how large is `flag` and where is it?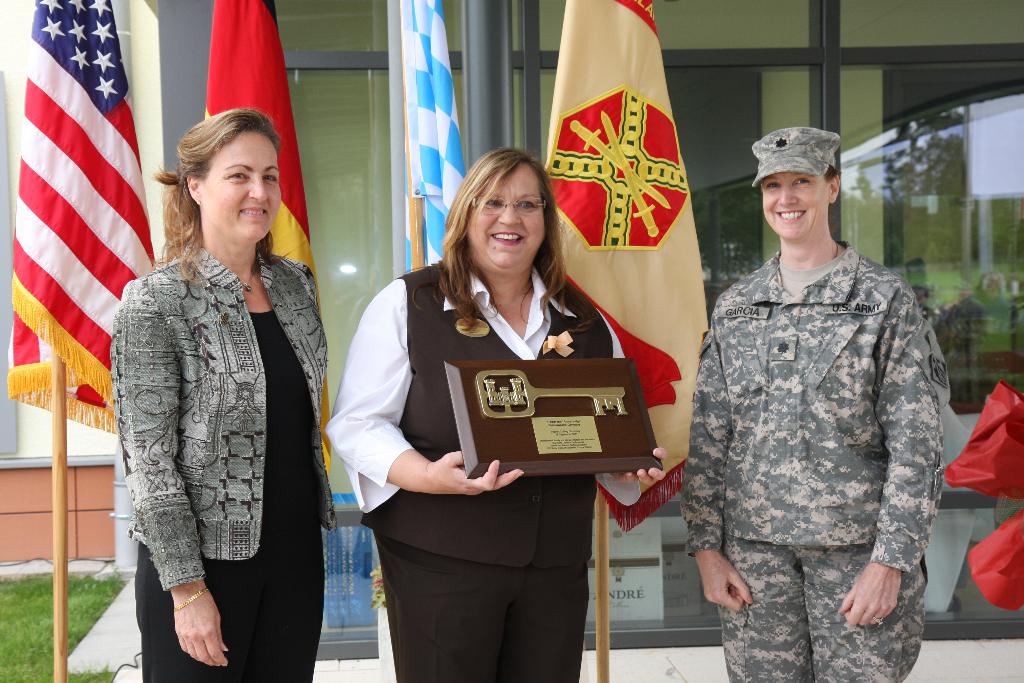
Bounding box: (x1=200, y1=0, x2=337, y2=495).
